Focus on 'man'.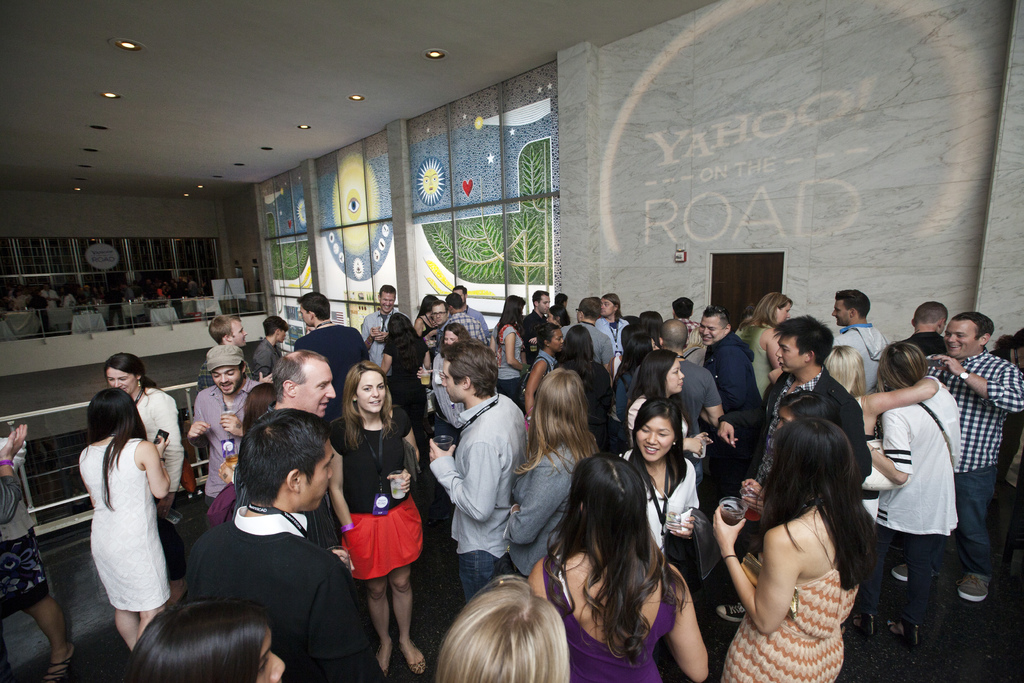
Focused at (x1=196, y1=313, x2=248, y2=388).
